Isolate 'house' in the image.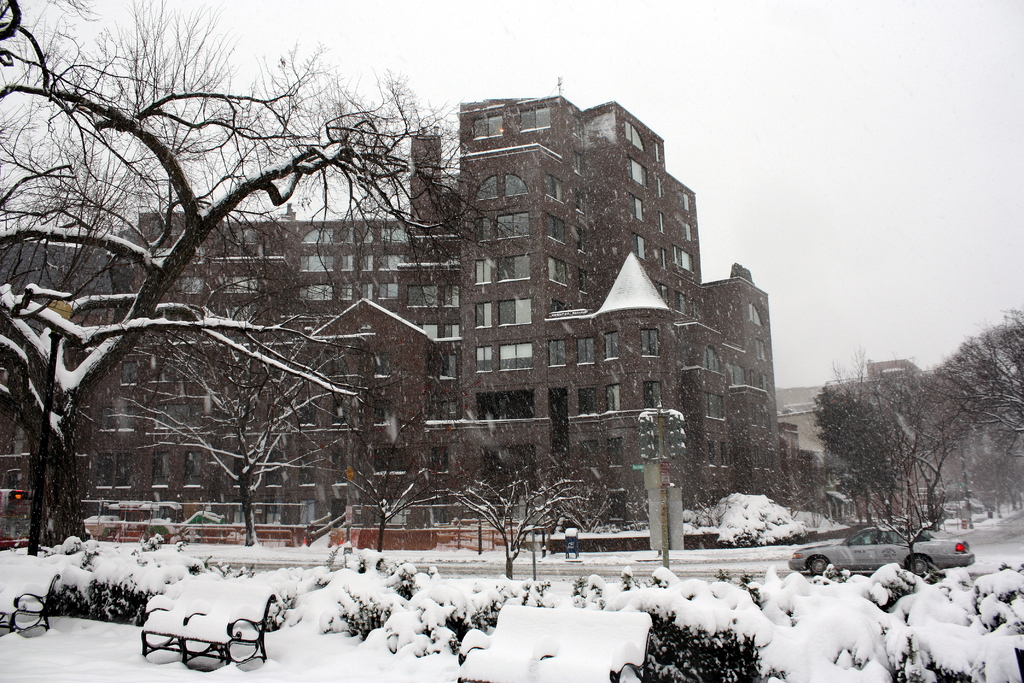
Isolated region: detection(885, 366, 945, 522).
